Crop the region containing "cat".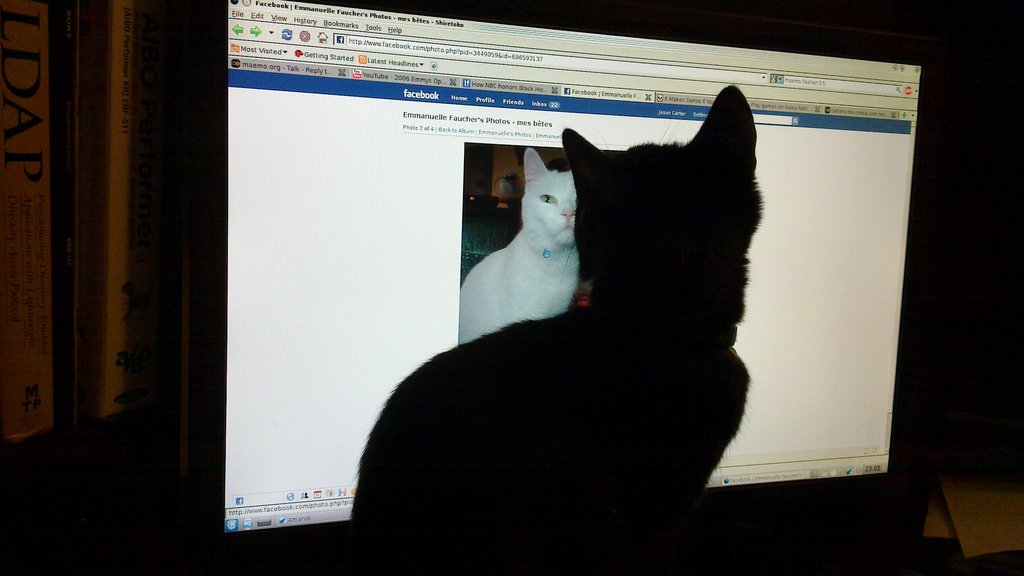
Crop region: region(458, 151, 585, 349).
